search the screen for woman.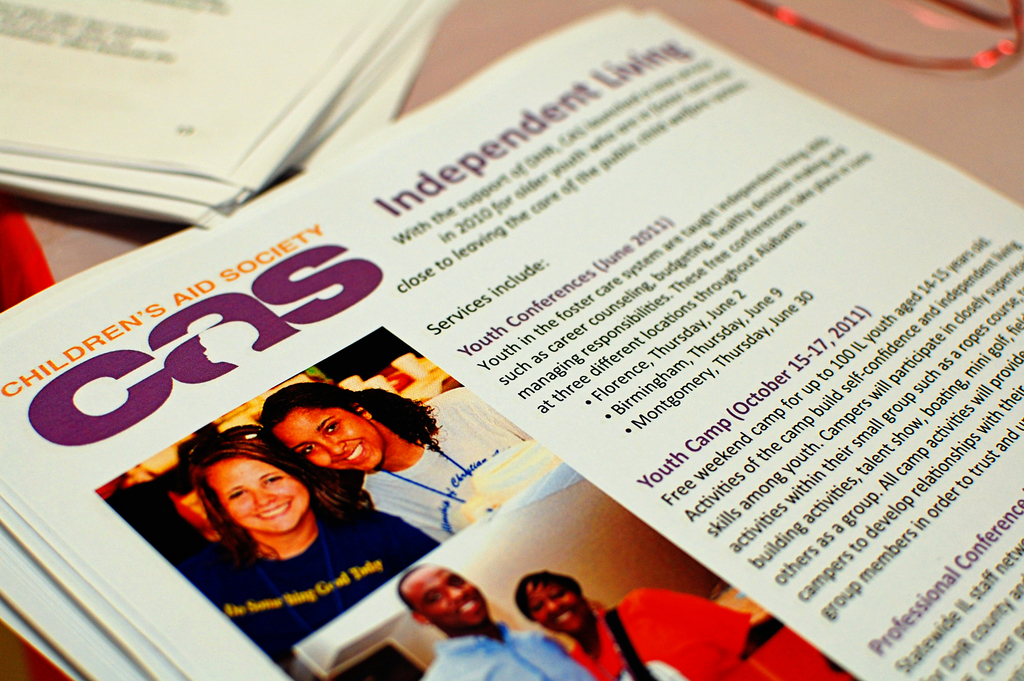
Found at (509,561,759,680).
